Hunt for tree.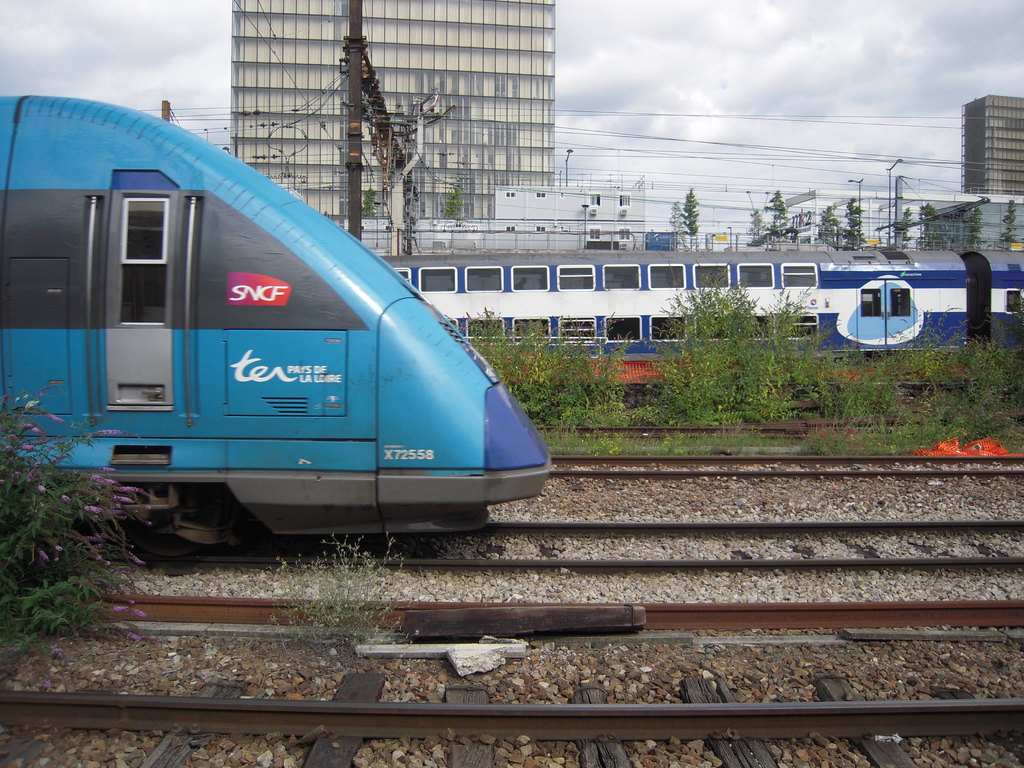
Hunted down at crop(663, 196, 691, 239).
